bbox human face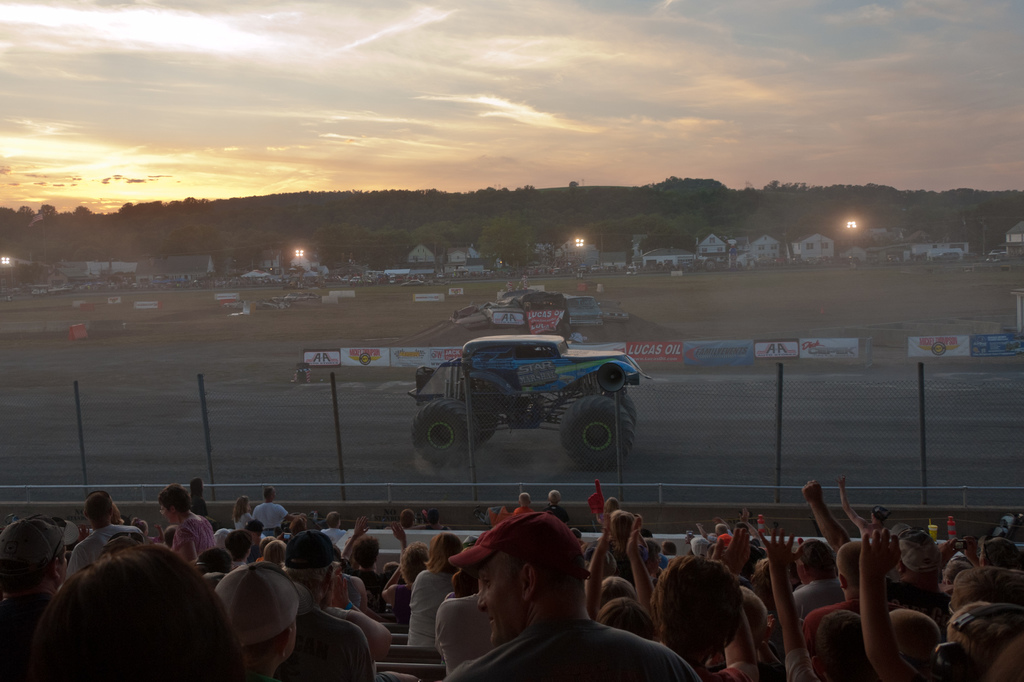
(x1=794, y1=560, x2=803, y2=587)
